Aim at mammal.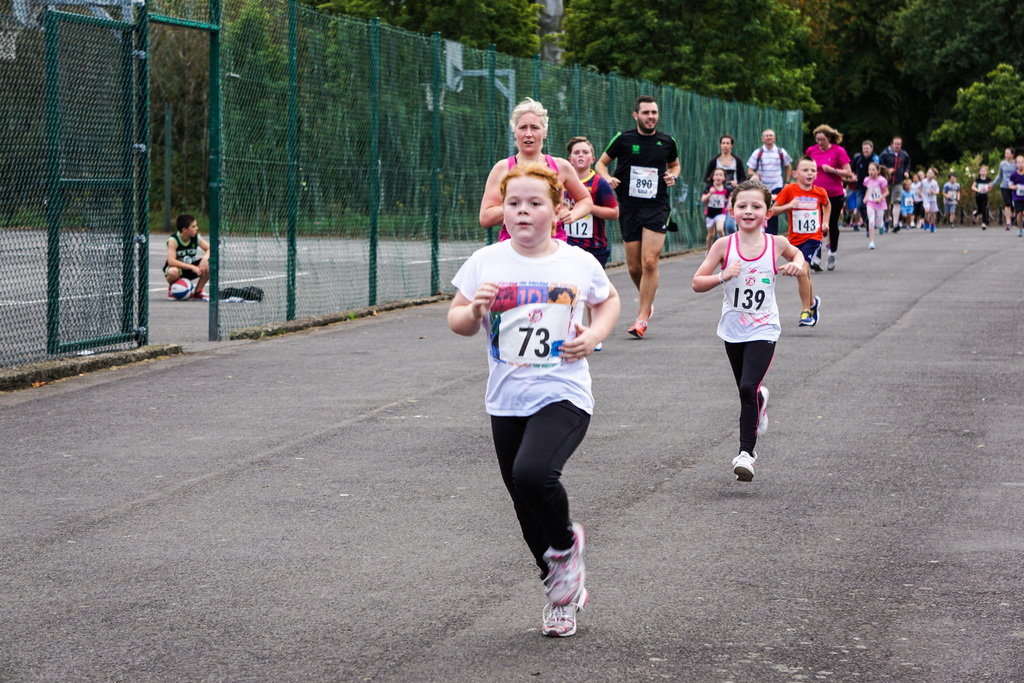
Aimed at region(922, 169, 941, 231).
